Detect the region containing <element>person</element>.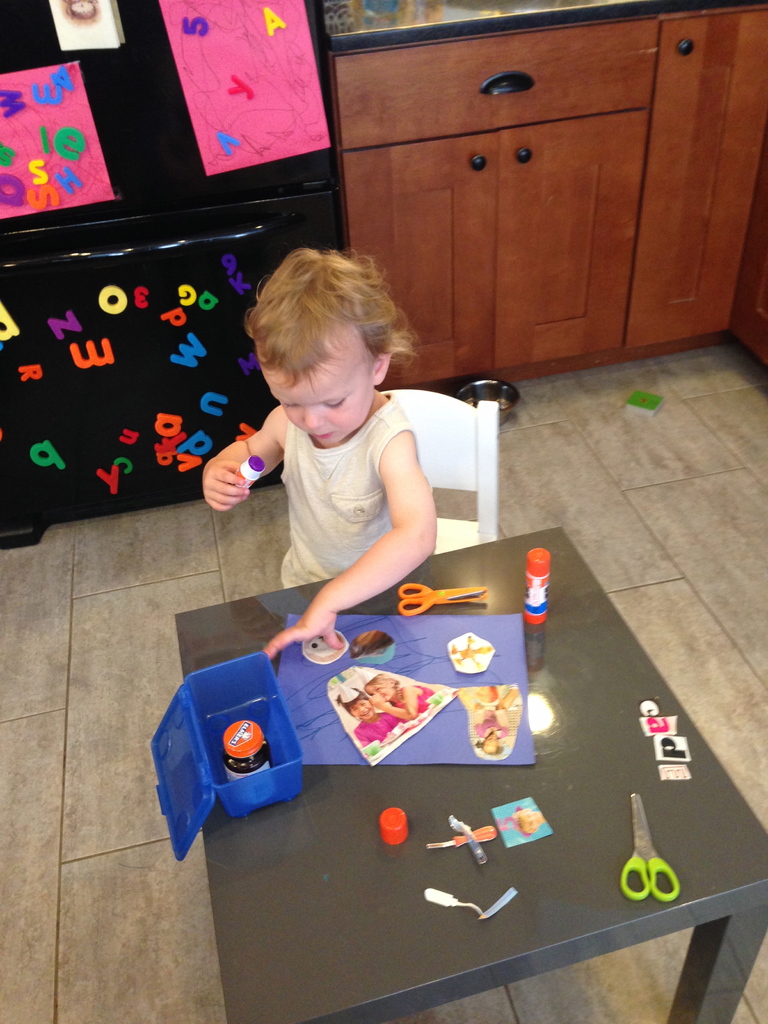
region(211, 223, 478, 704).
